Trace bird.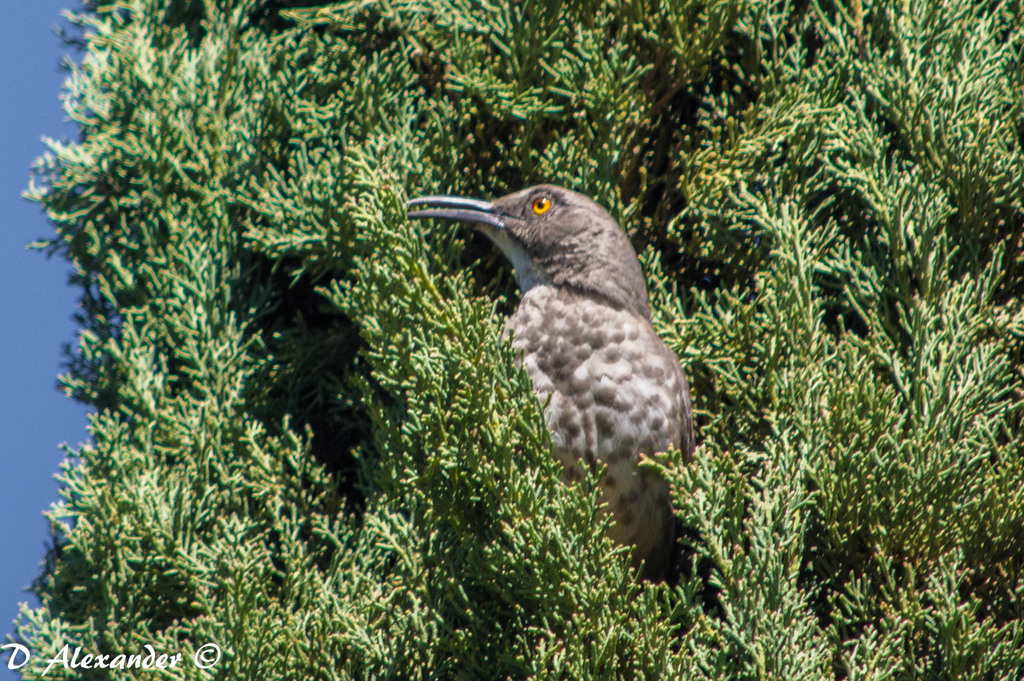
Traced to (x1=401, y1=177, x2=707, y2=594).
